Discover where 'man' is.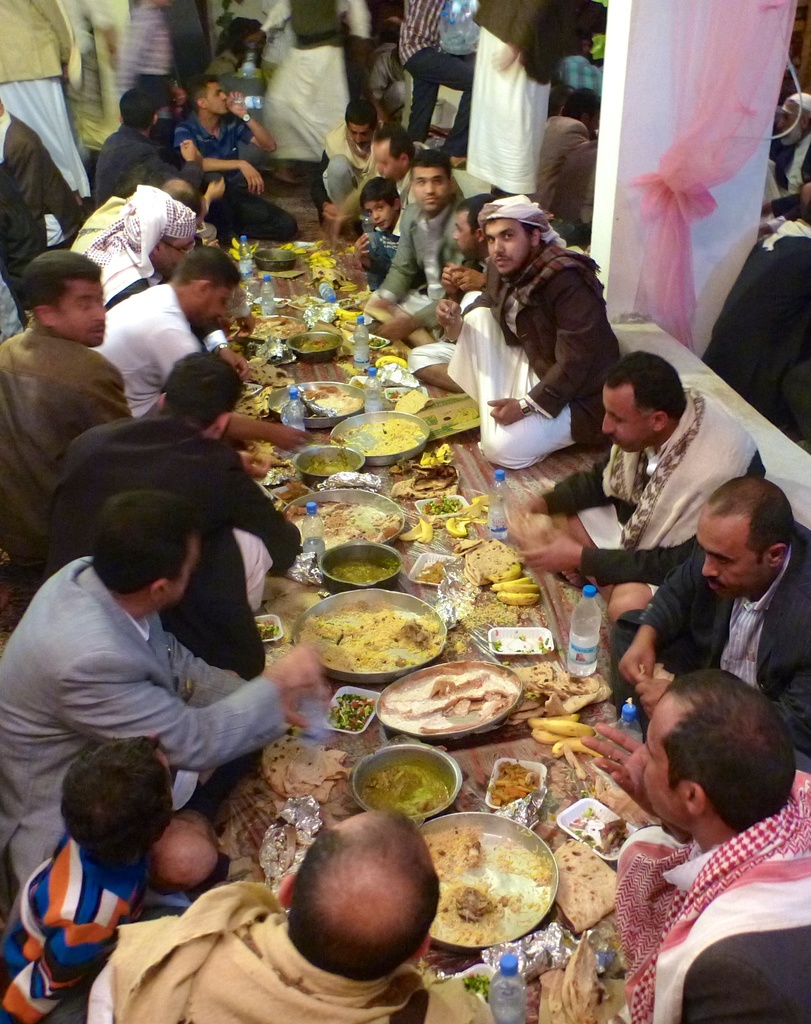
Discovered at crop(506, 354, 794, 611).
